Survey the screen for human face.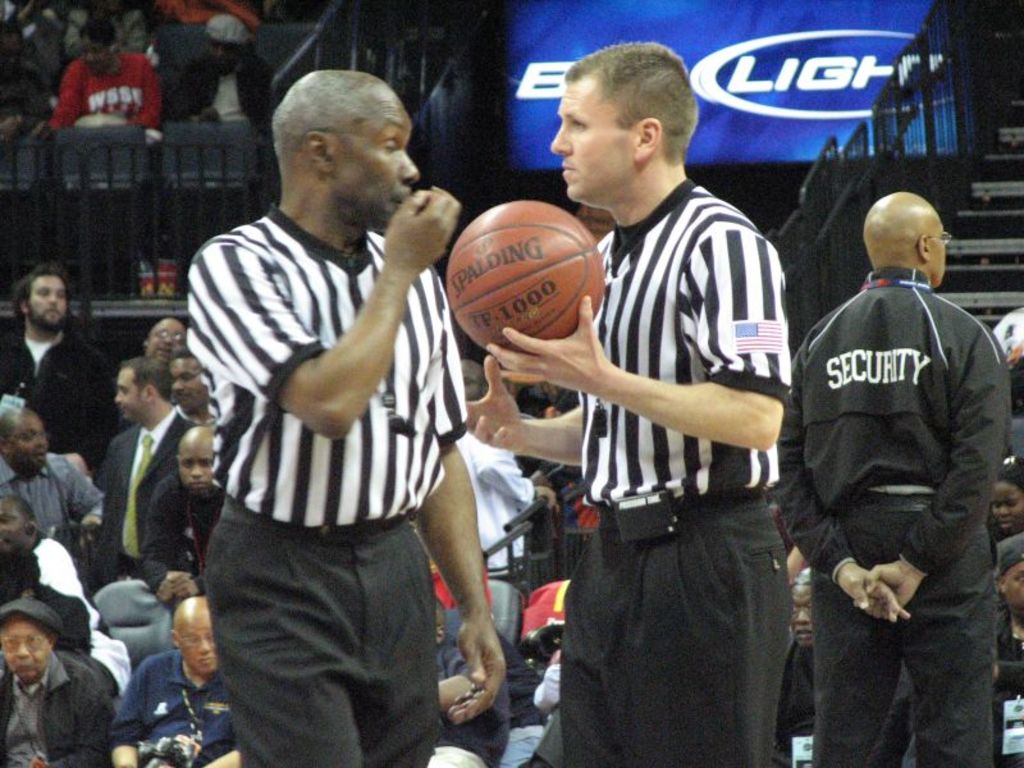
Survey found: {"left": 931, "top": 223, "right": 948, "bottom": 285}.
